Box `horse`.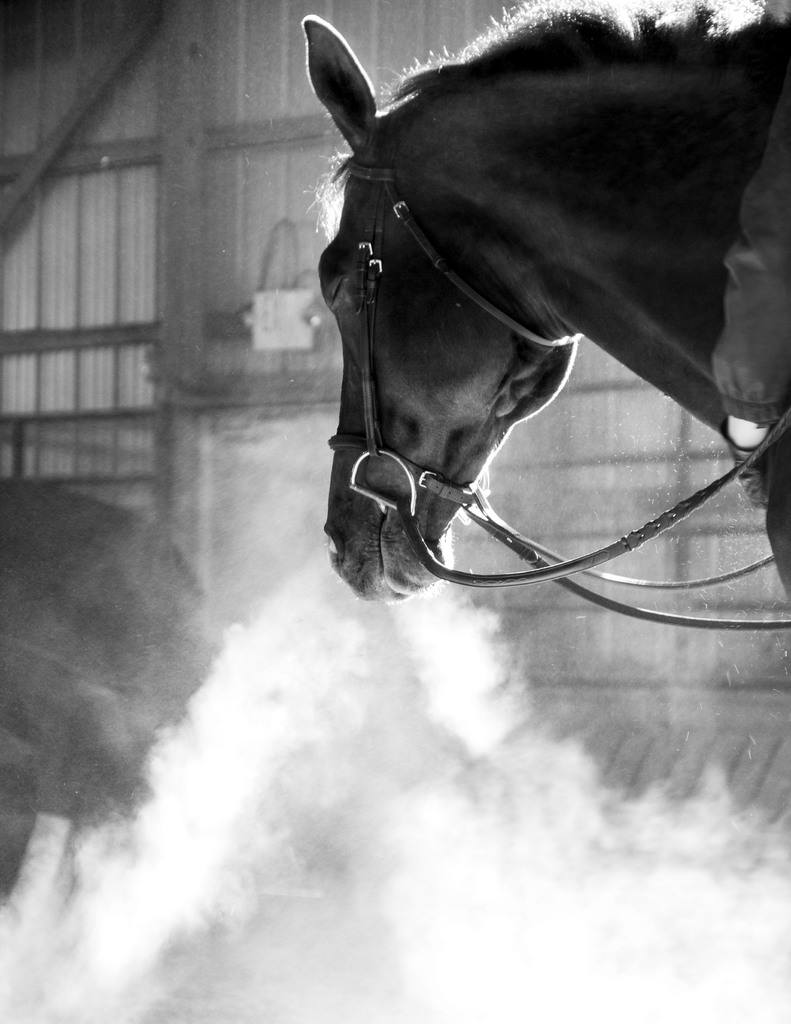
299/0/790/606.
